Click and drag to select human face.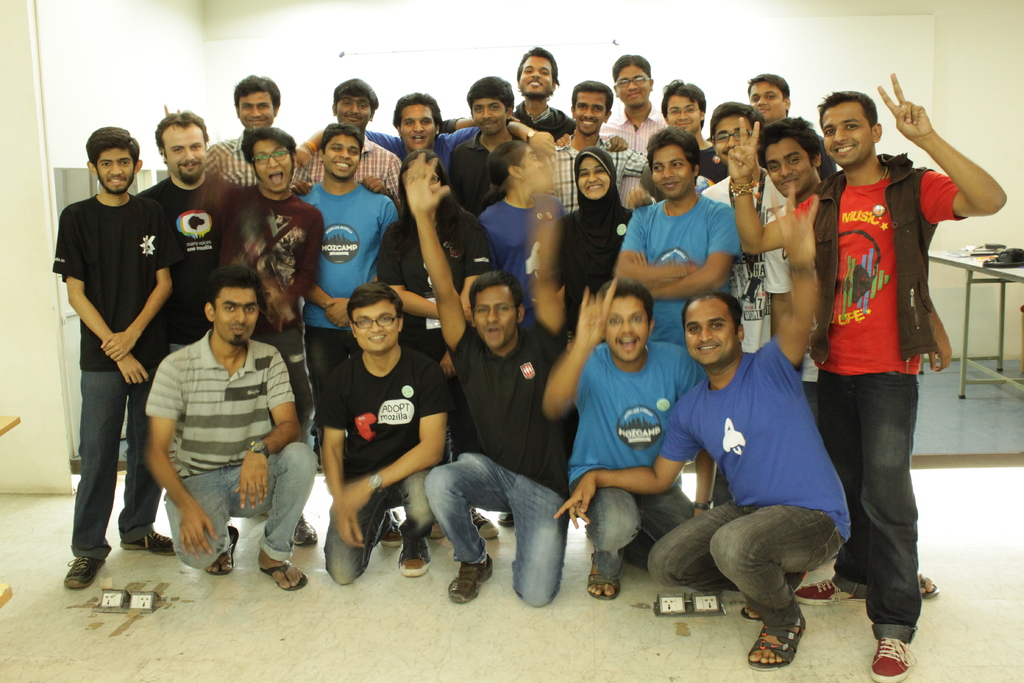
Selection: locate(255, 137, 294, 190).
